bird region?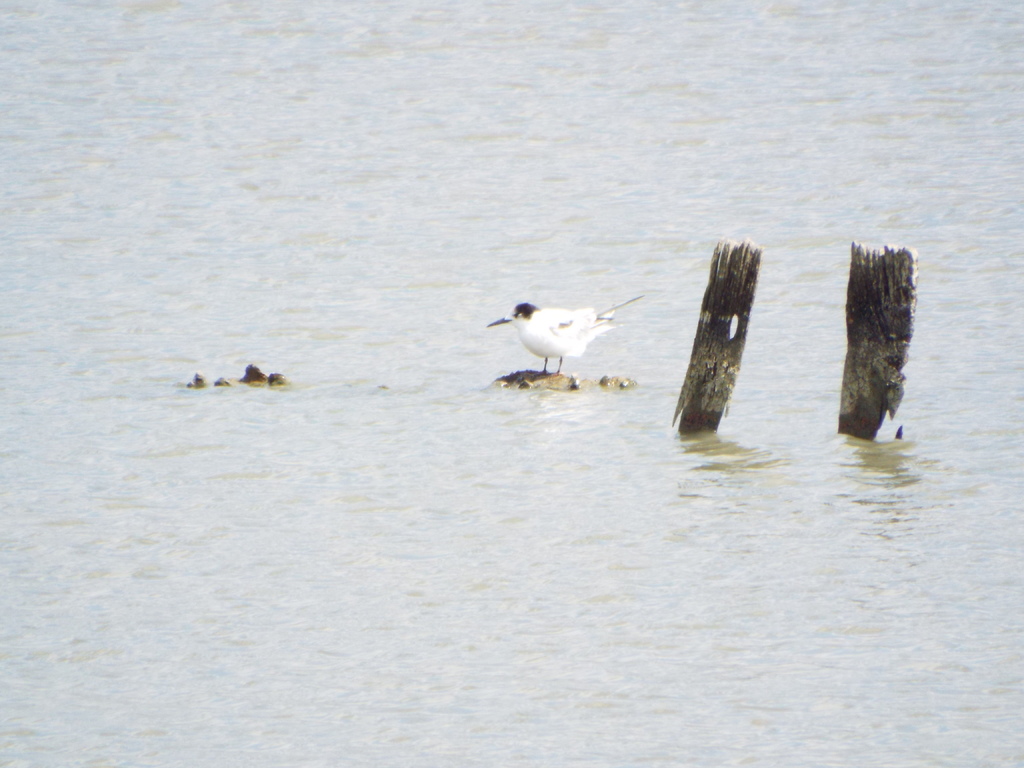
box(483, 294, 646, 376)
